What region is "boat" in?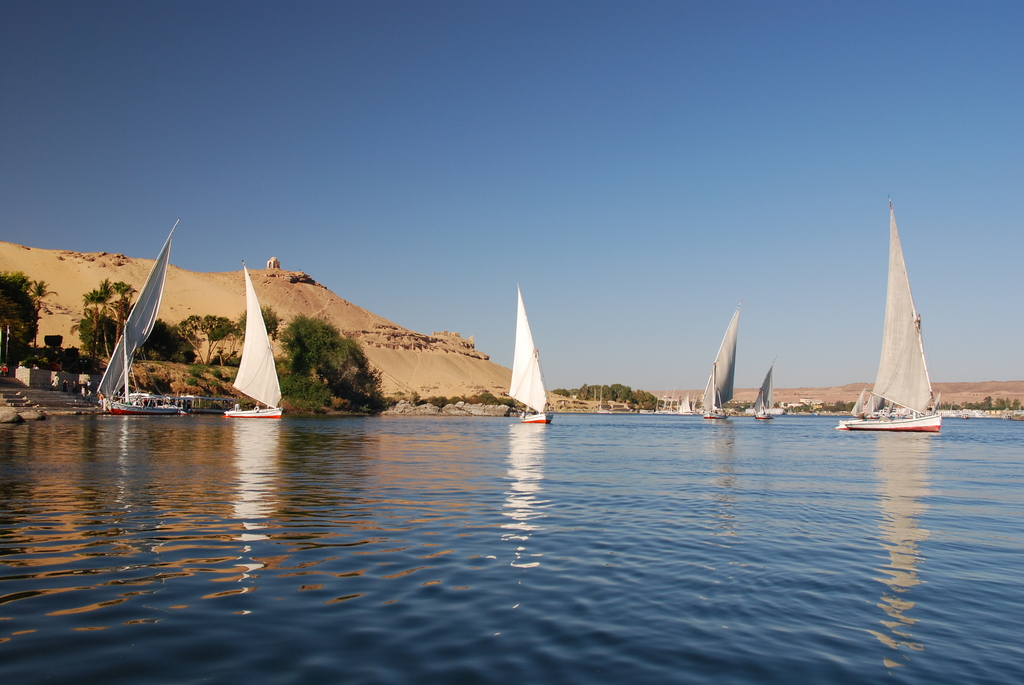
bbox(852, 198, 961, 456).
